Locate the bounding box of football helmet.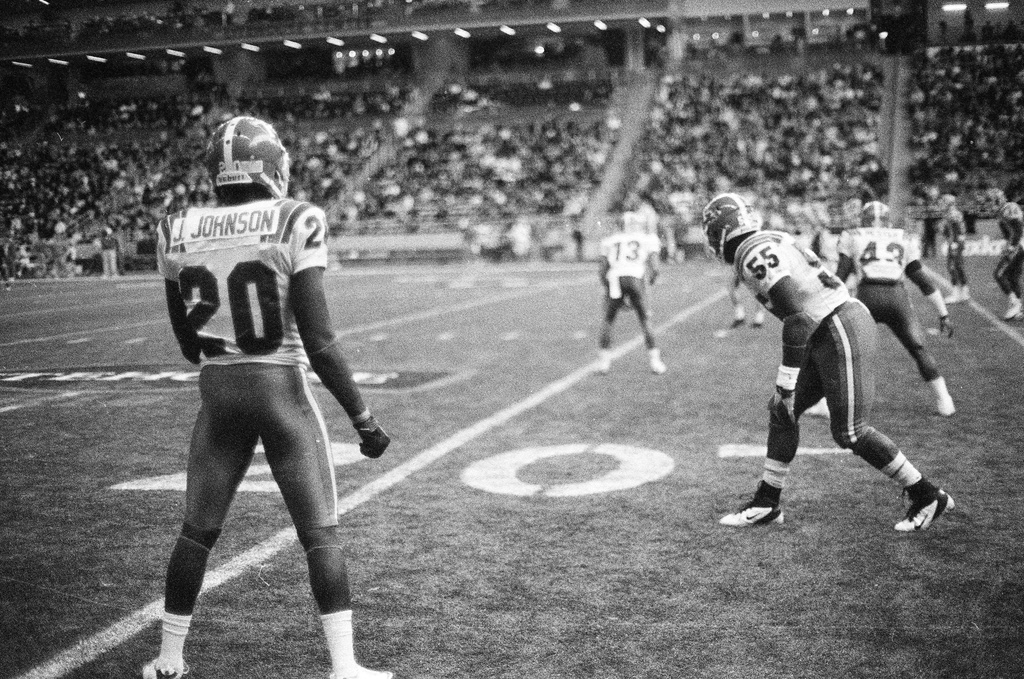
Bounding box: select_region(701, 193, 768, 266).
